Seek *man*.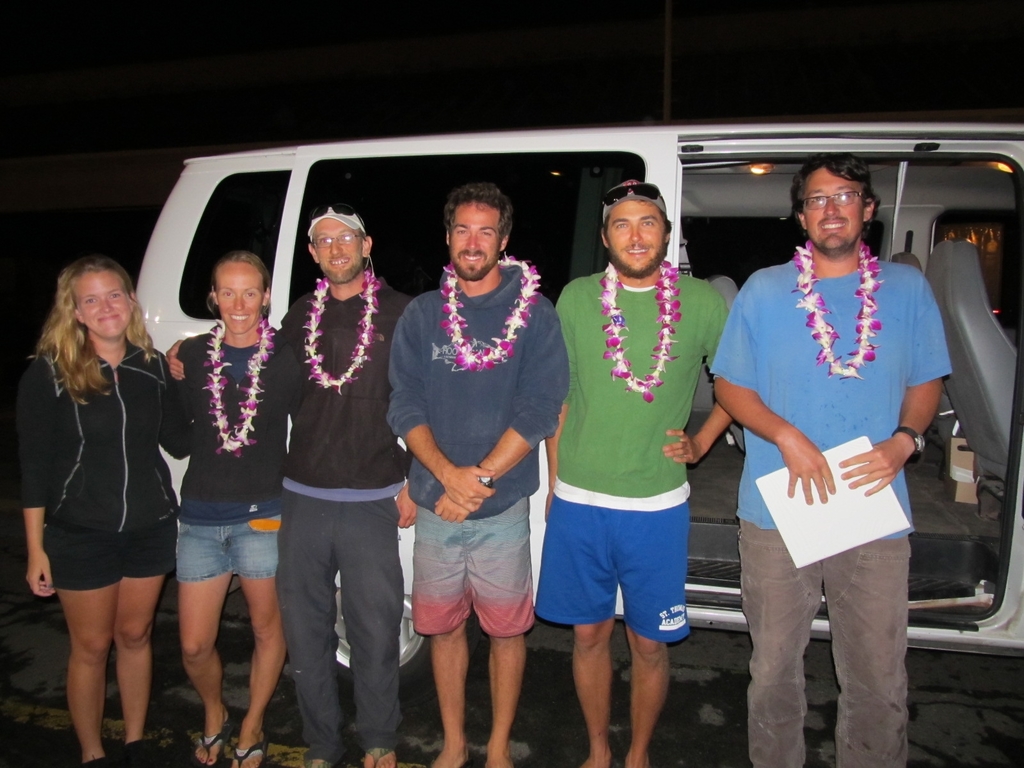
bbox(165, 200, 414, 767).
